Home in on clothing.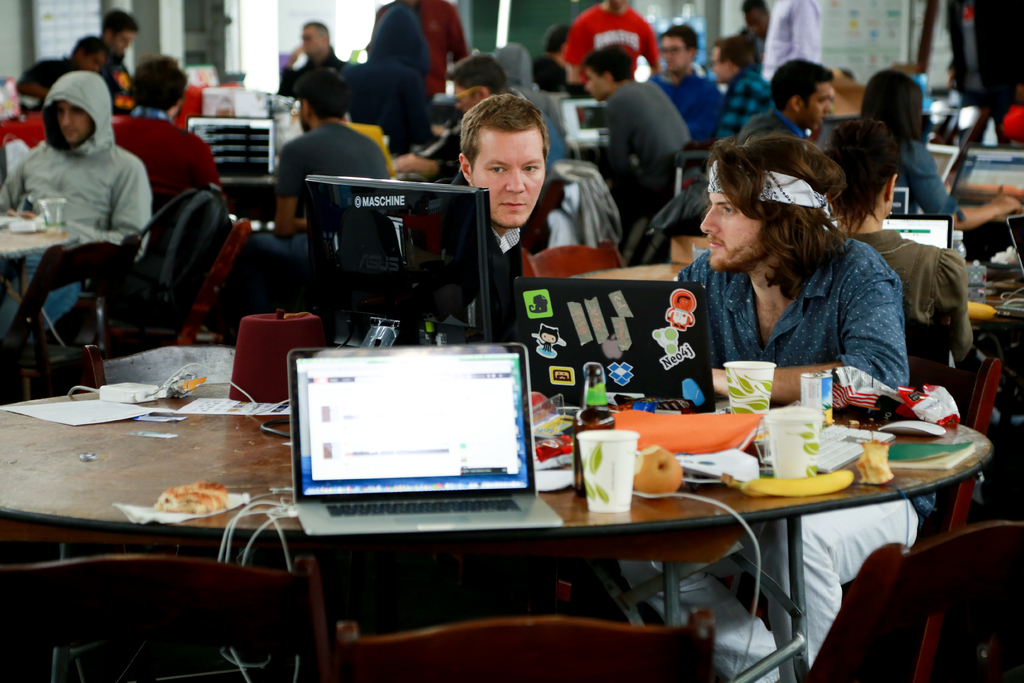
Homed in at [x1=110, y1=102, x2=220, y2=228].
